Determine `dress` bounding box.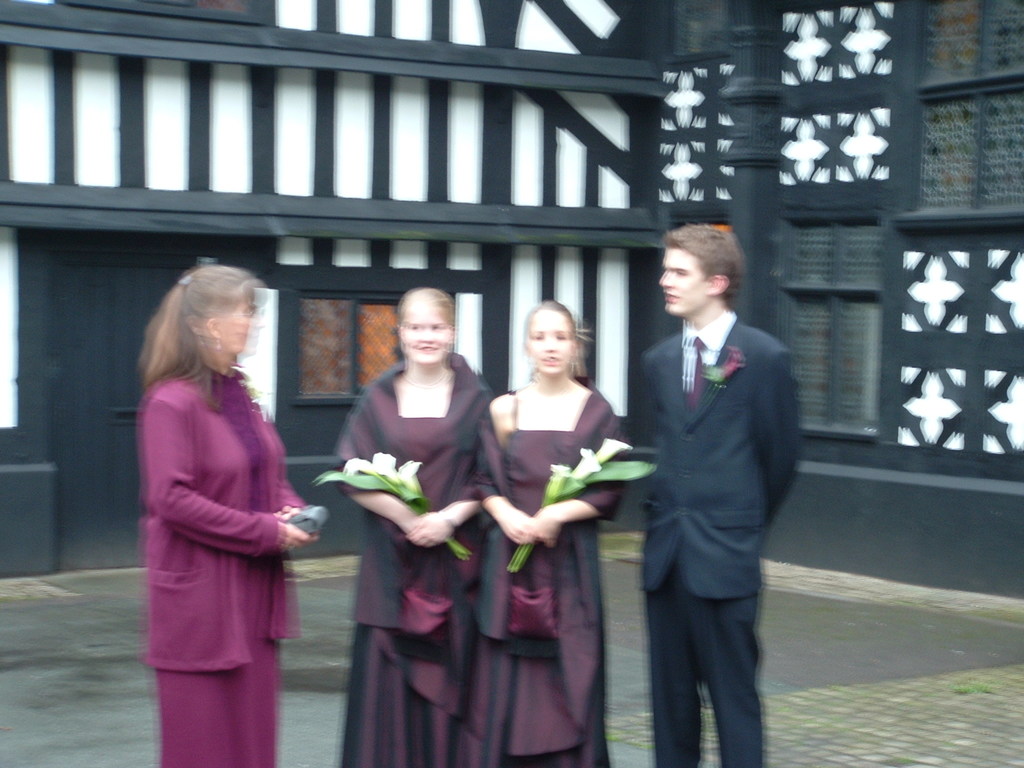
Determined: bbox(461, 399, 611, 767).
